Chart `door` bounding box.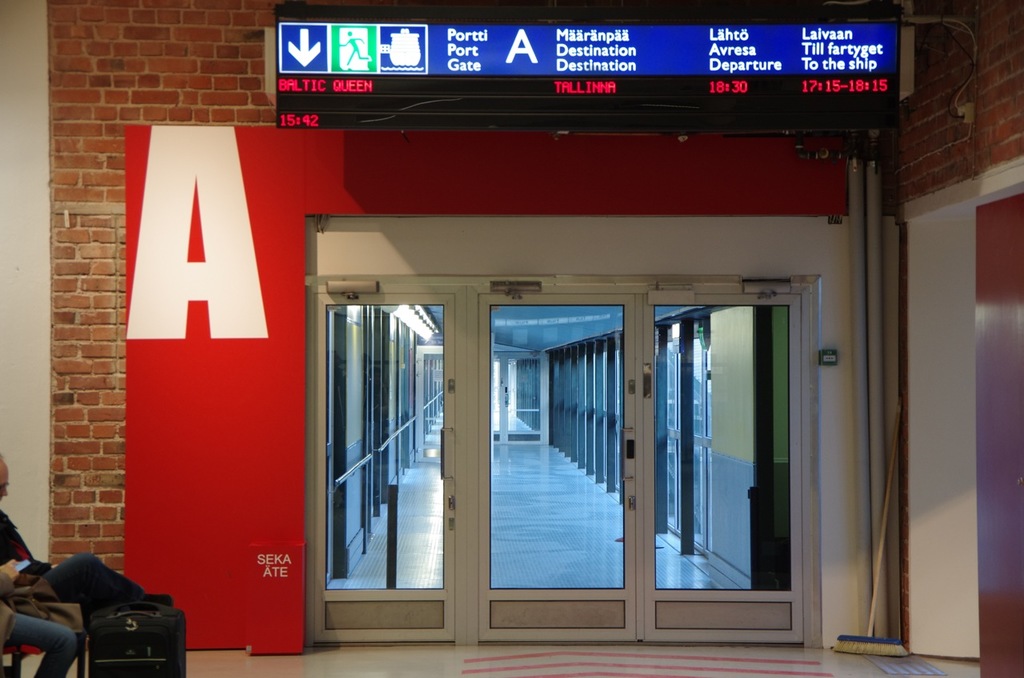
Charted: rect(485, 291, 634, 644).
